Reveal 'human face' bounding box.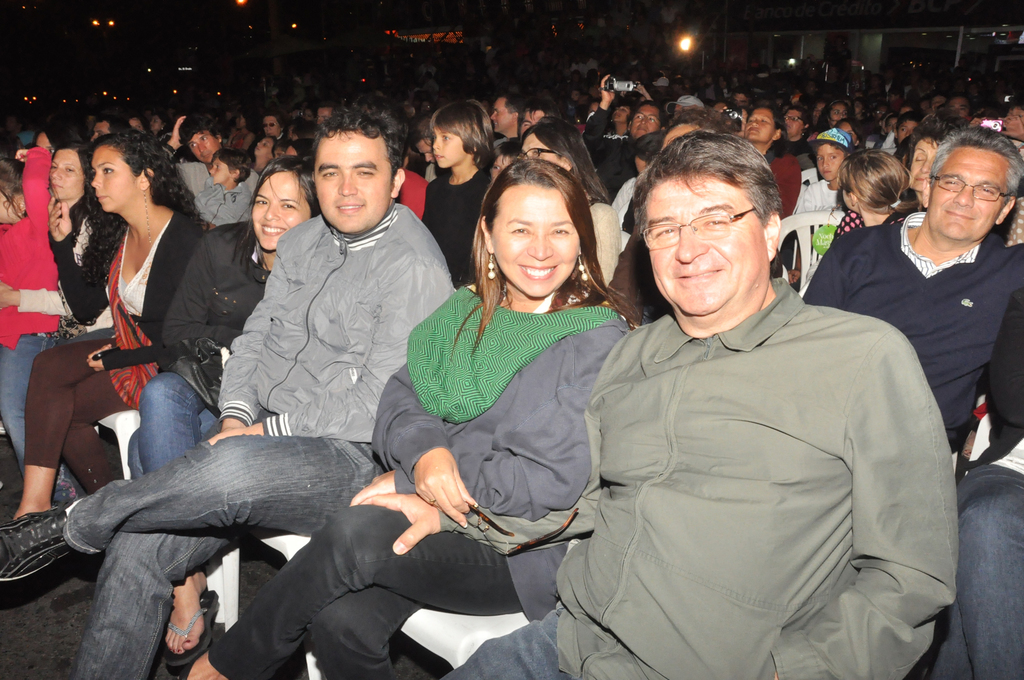
Revealed: BBox(813, 145, 847, 181).
